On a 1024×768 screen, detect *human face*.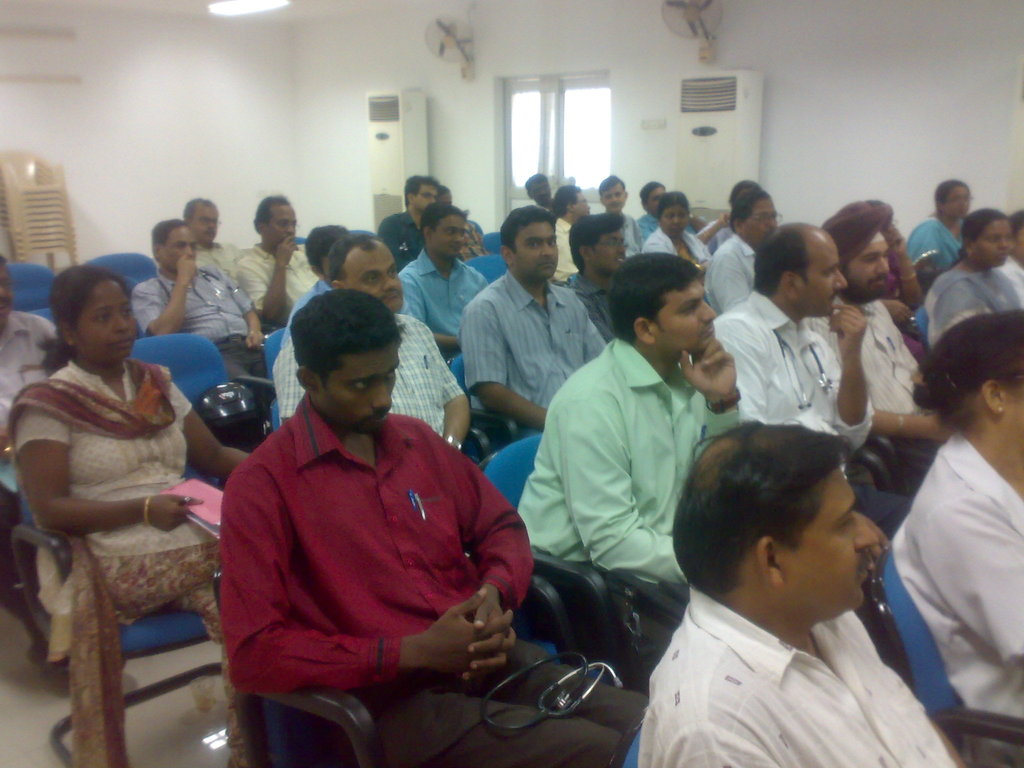
x1=659, y1=203, x2=689, y2=236.
